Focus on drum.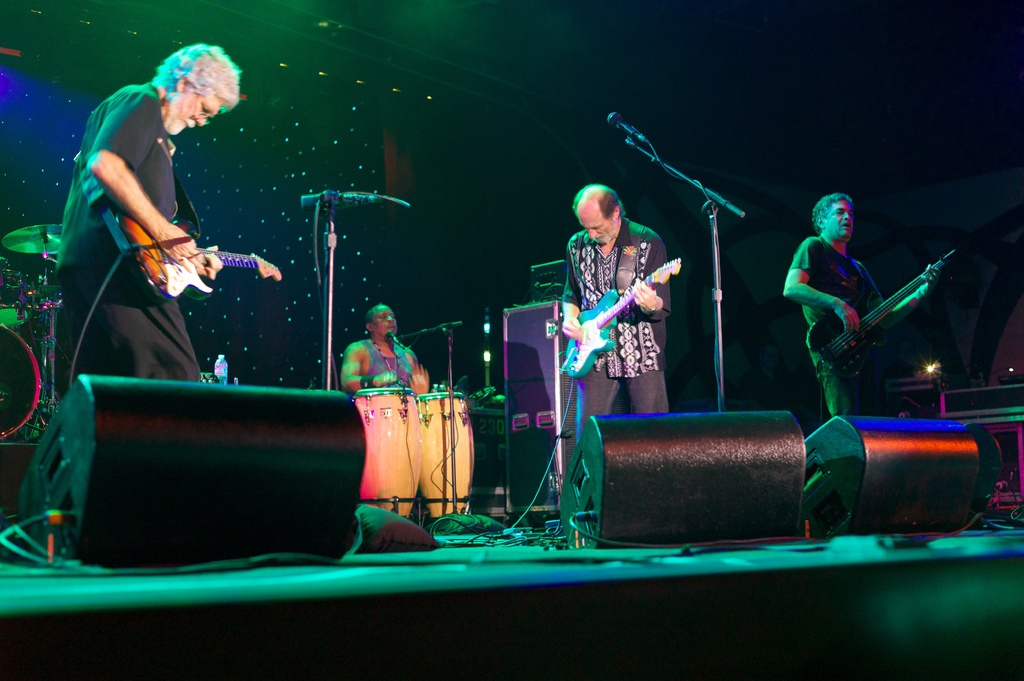
Focused at bbox=[0, 266, 35, 327].
